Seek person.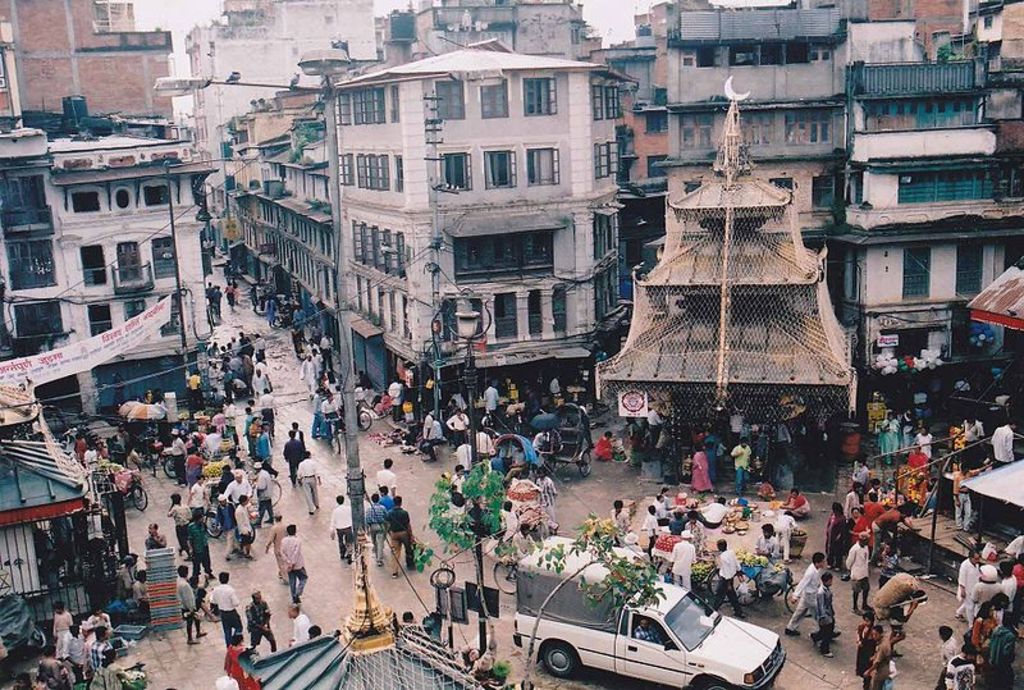
region(663, 484, 685, 512).
